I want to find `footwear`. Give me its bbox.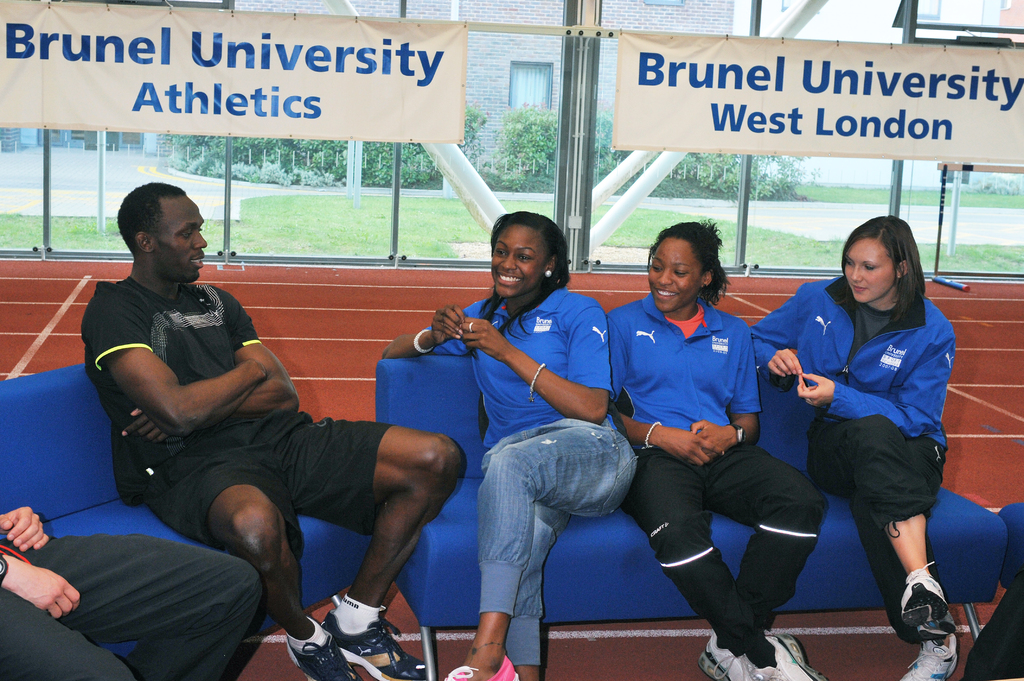
x1=442 y1=655 x2=519 y2=680.
